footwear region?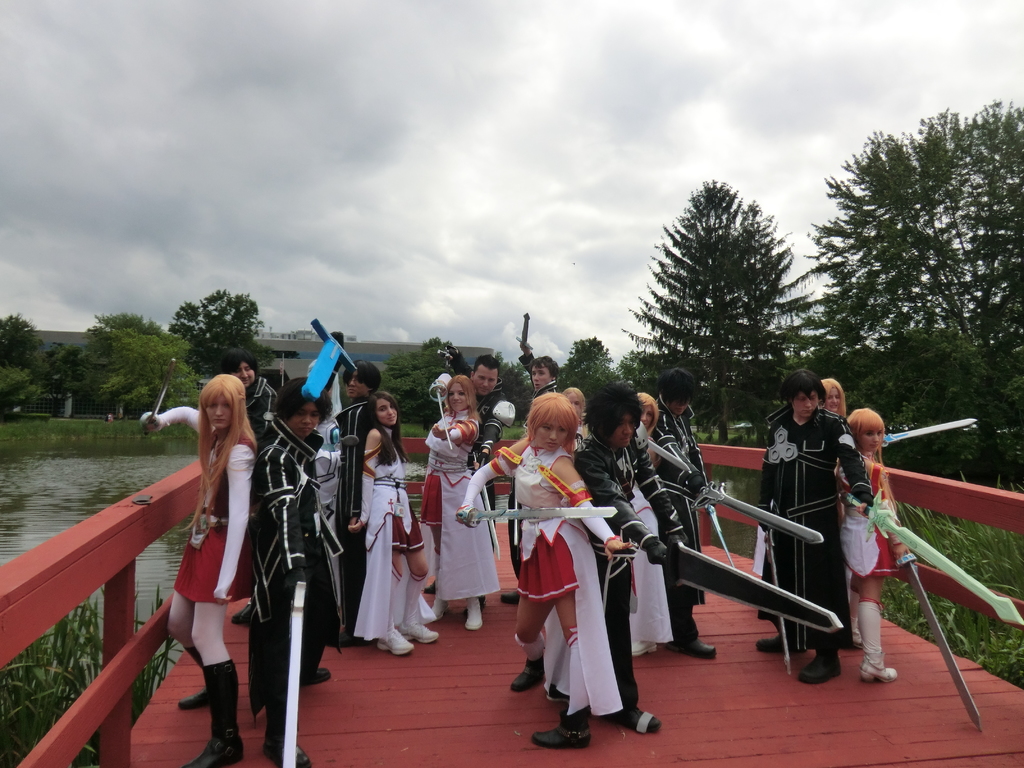
<region>467, 596, 483, 630</region>
